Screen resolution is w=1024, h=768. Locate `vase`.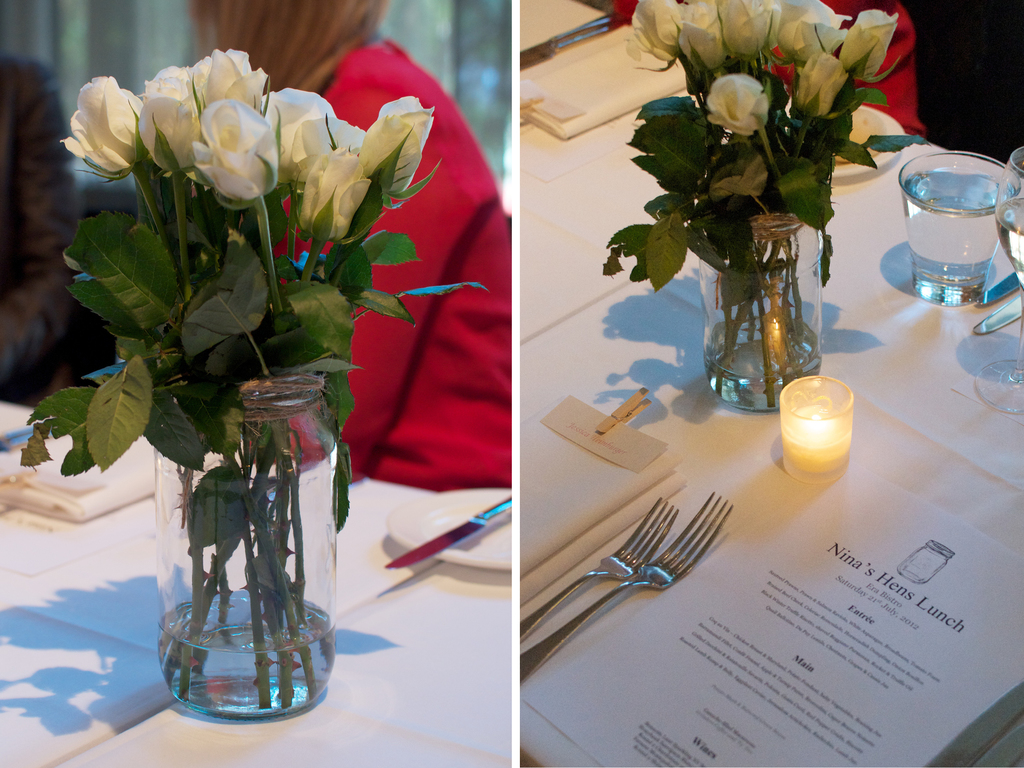
bbox=(695, 205, 822, 410).
